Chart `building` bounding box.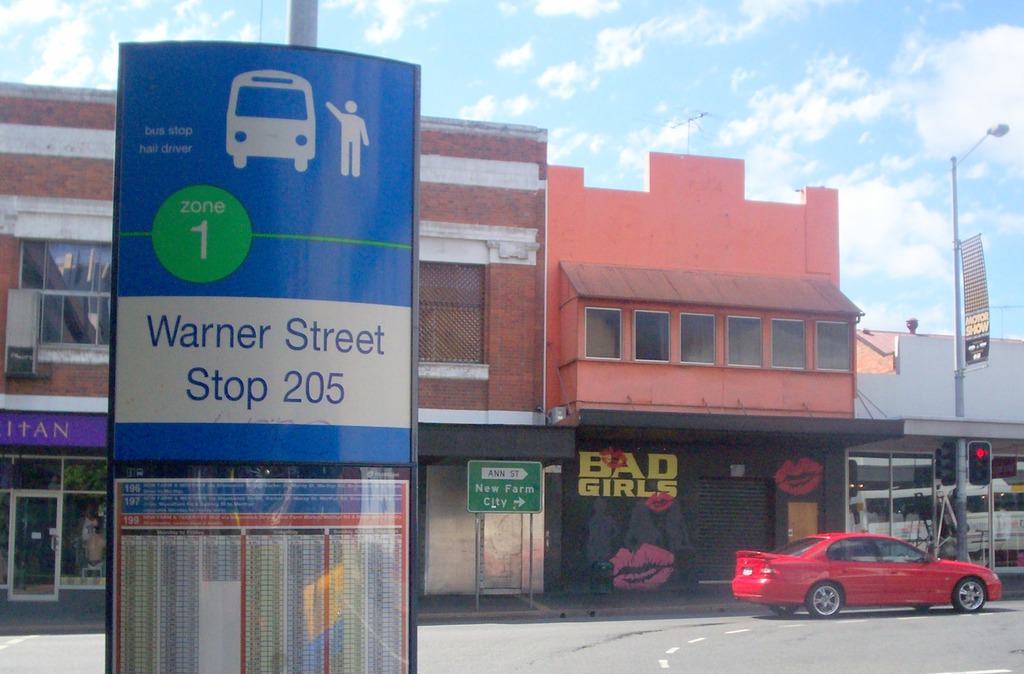
Charted: locate(858, 323, 1023, 574).
